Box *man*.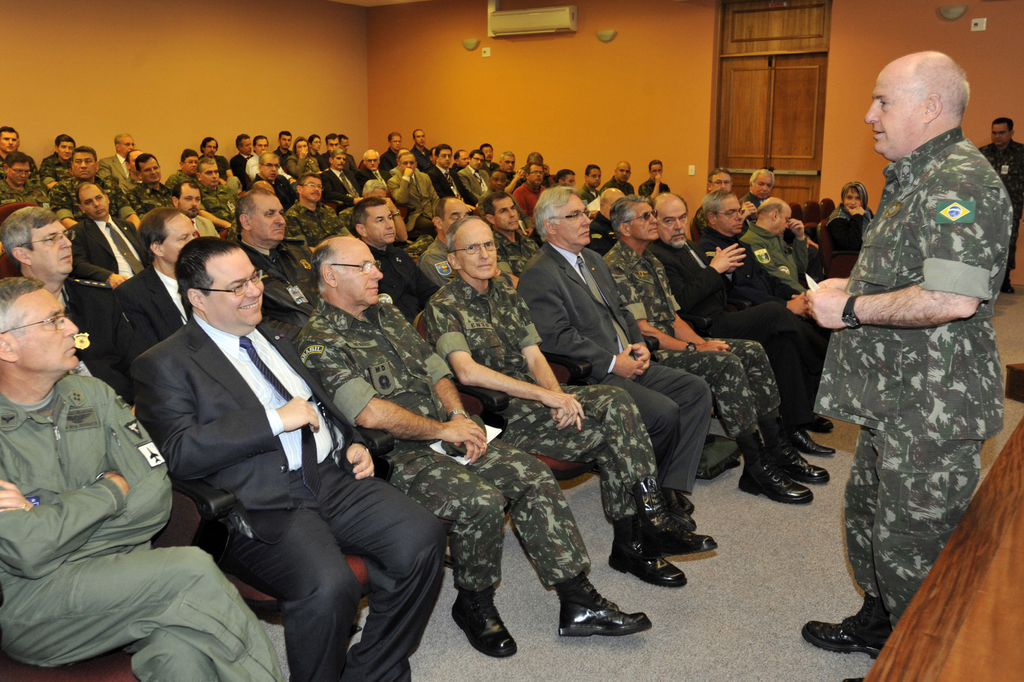
281,229,655,659.
